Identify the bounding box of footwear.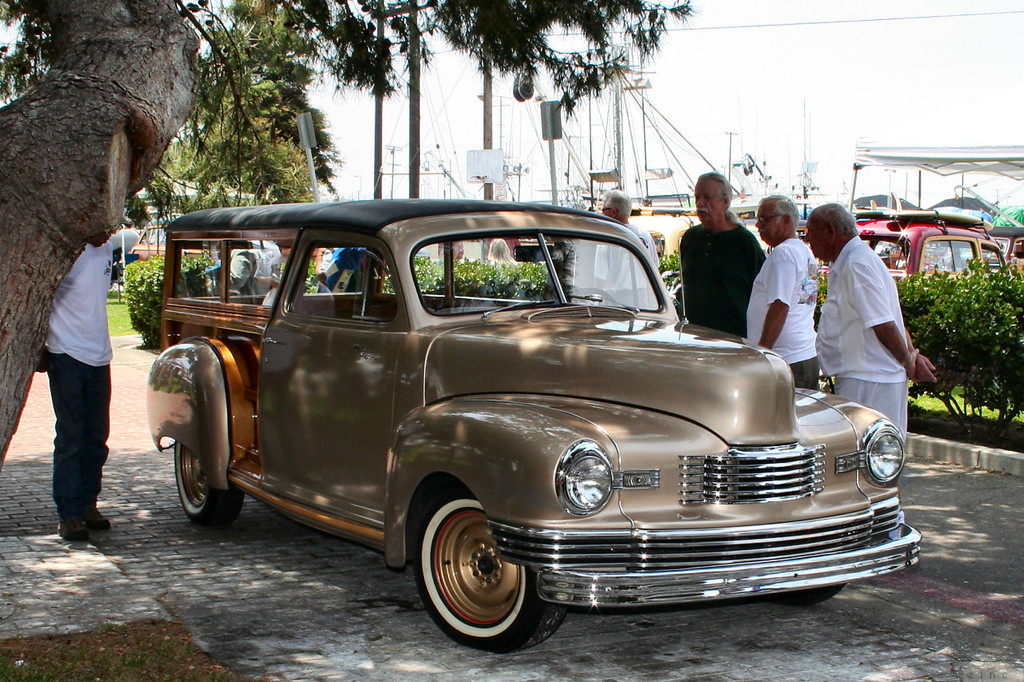
58,513,88,540.
